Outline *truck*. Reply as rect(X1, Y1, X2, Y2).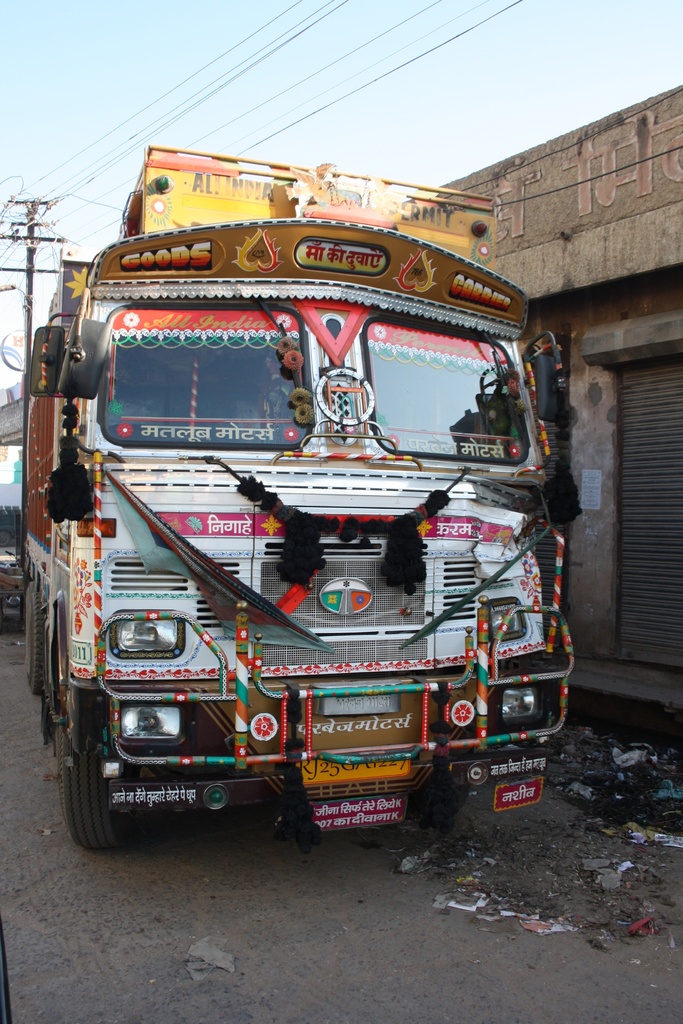
rect(40, 163, 559, 877).
